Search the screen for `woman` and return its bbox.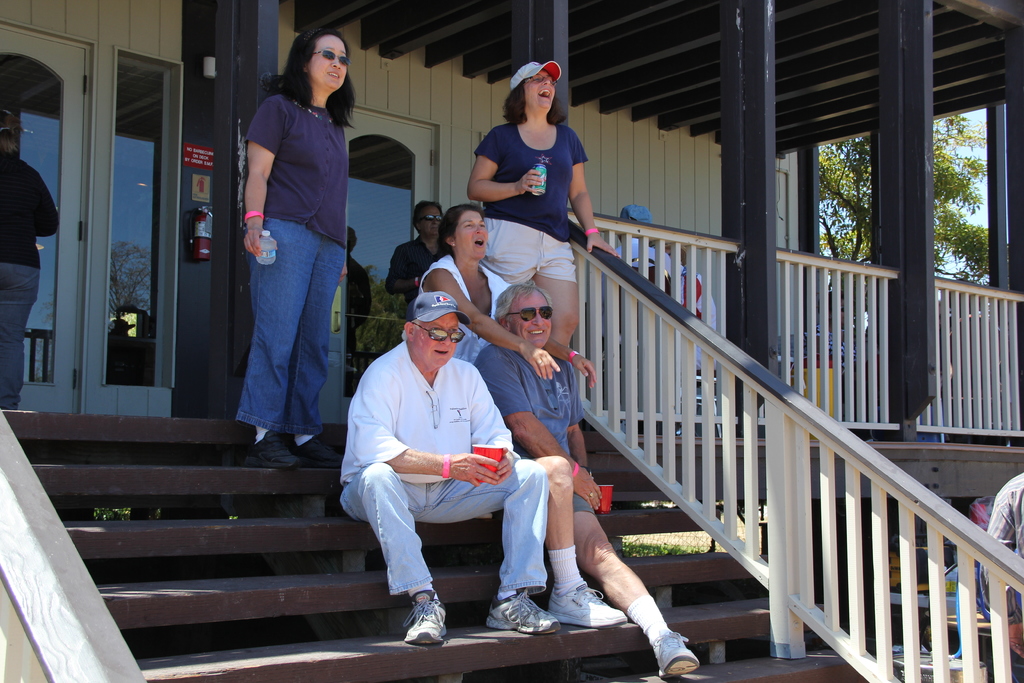
Found: 415,202,595,390.
